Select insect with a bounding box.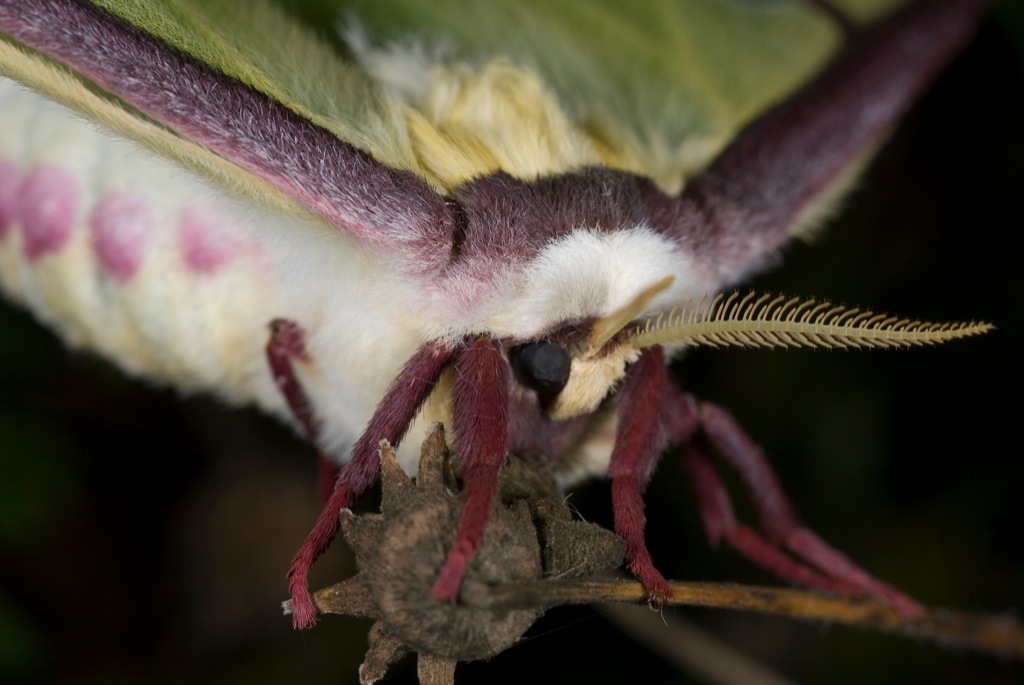
0,0,1000,628.
